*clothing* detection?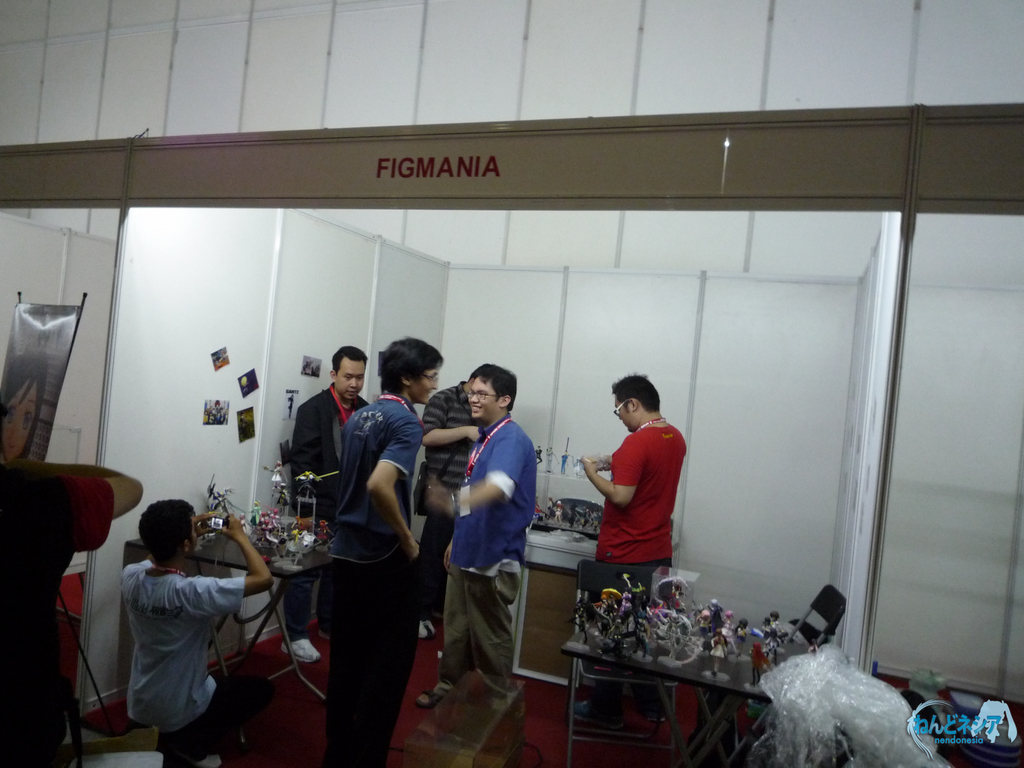
[left=319, top=393, right=426, bottom=767]
